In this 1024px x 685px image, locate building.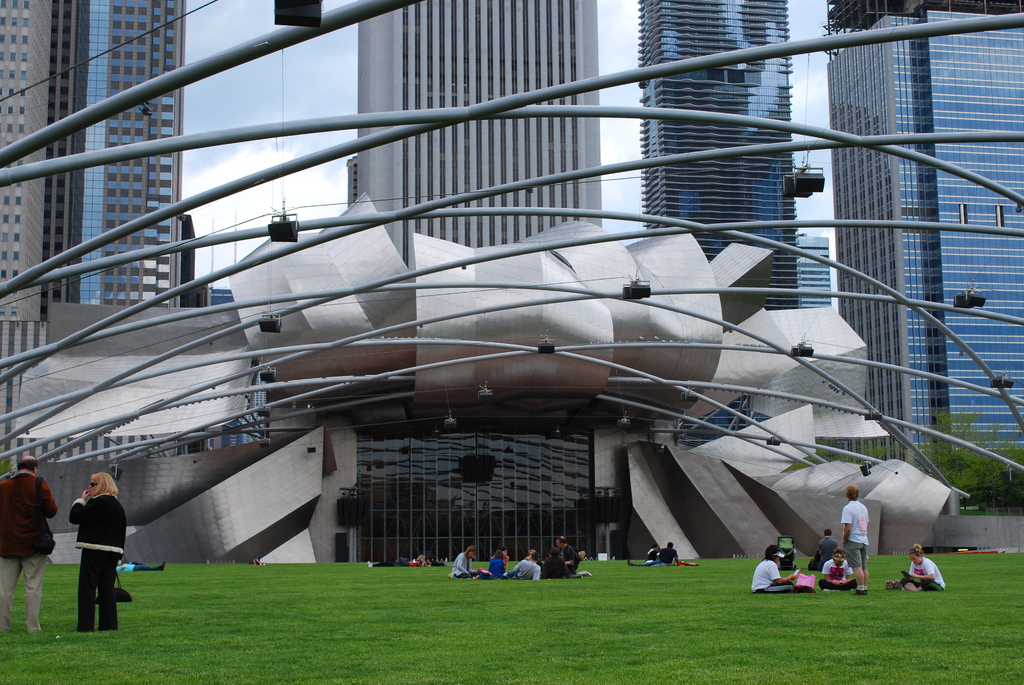
Bounding box: <bbox>828, 0, 1023, 462</bbox>.
